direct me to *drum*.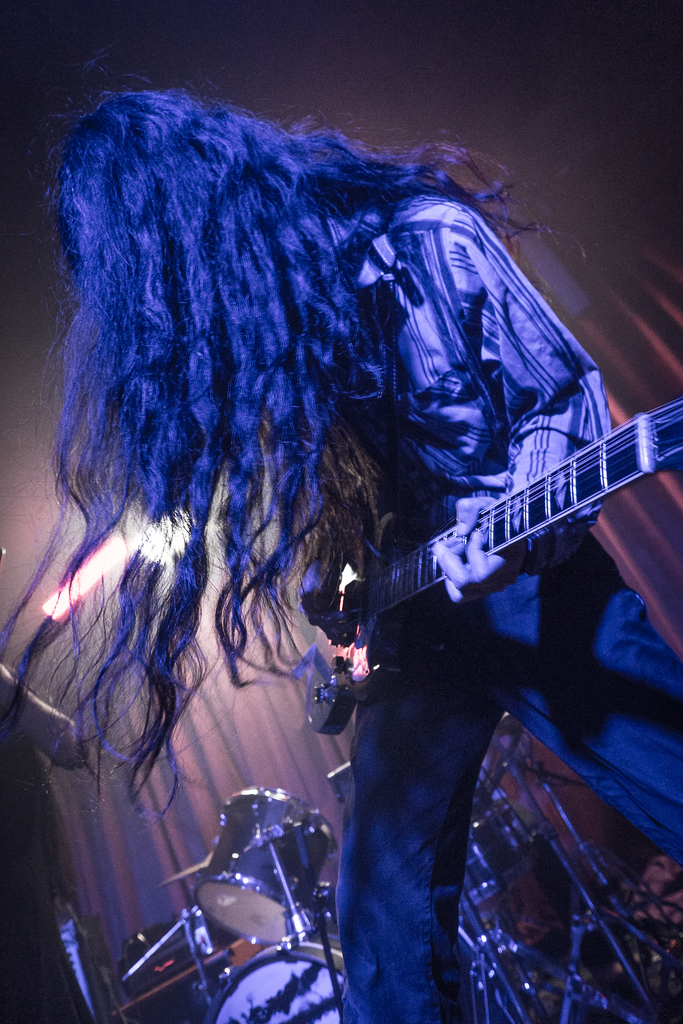
Direction: select_region(191, 784, 337, 944).
